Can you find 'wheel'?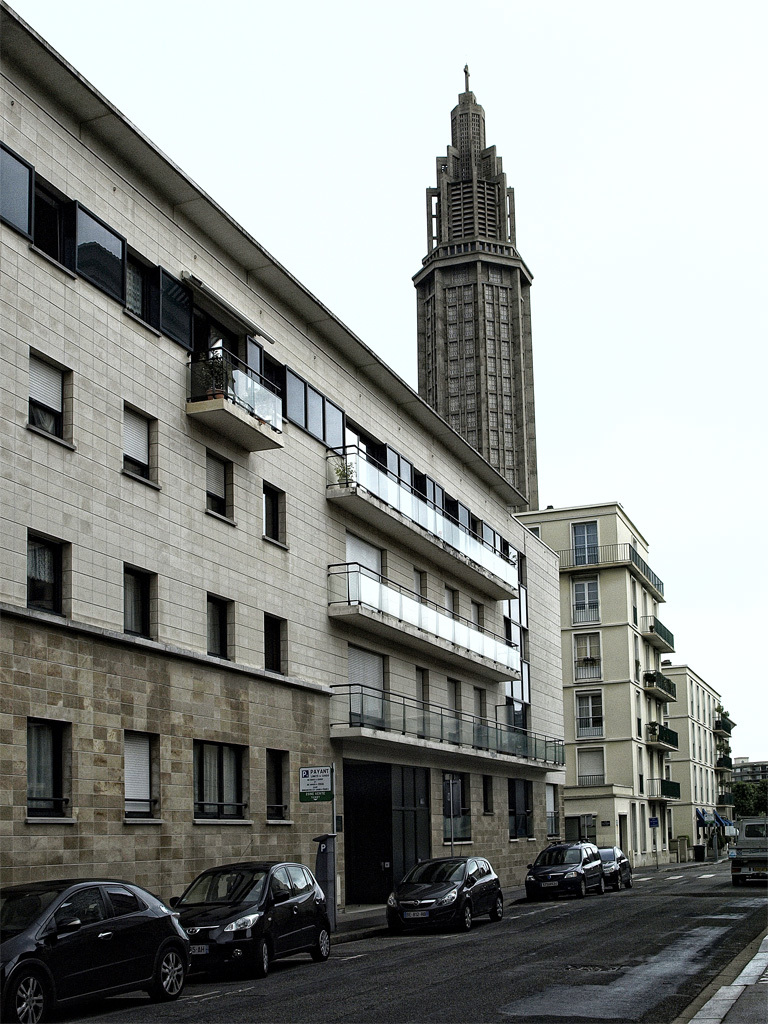
Yes, bounding box: (x1=626, y1=872, x2=635, y2=888).
